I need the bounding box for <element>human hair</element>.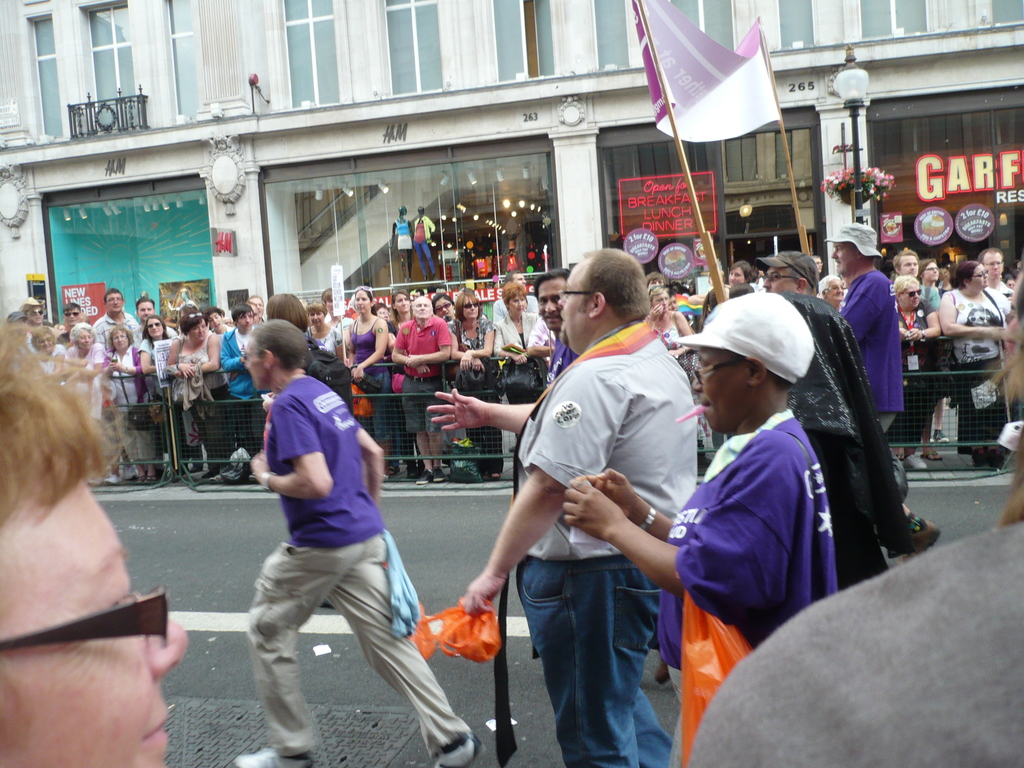
Here it is: box=[918, 260, 935, 278].
